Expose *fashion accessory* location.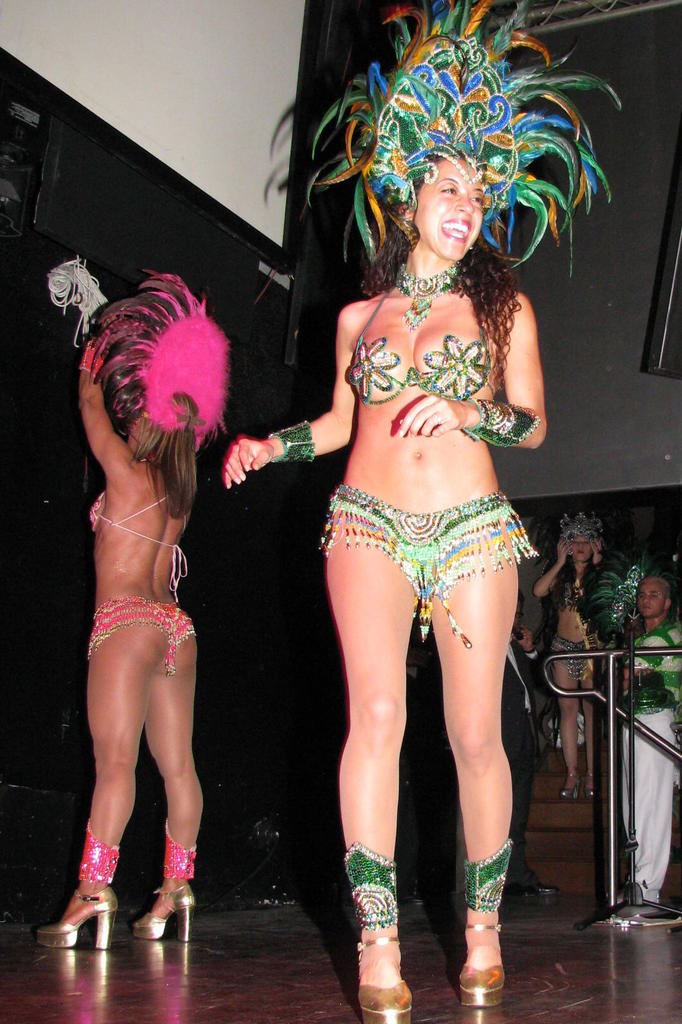
Exposed at <region>458, 924, 505, 1010</region>.
